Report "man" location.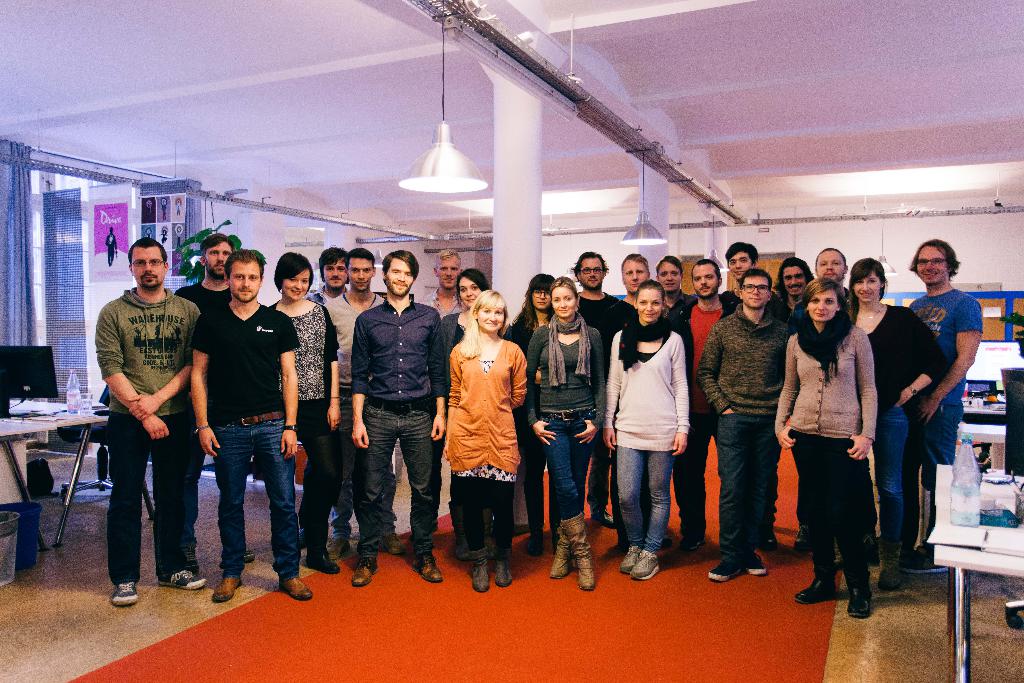
Report: bbox=[572, 249, 632, 530].
